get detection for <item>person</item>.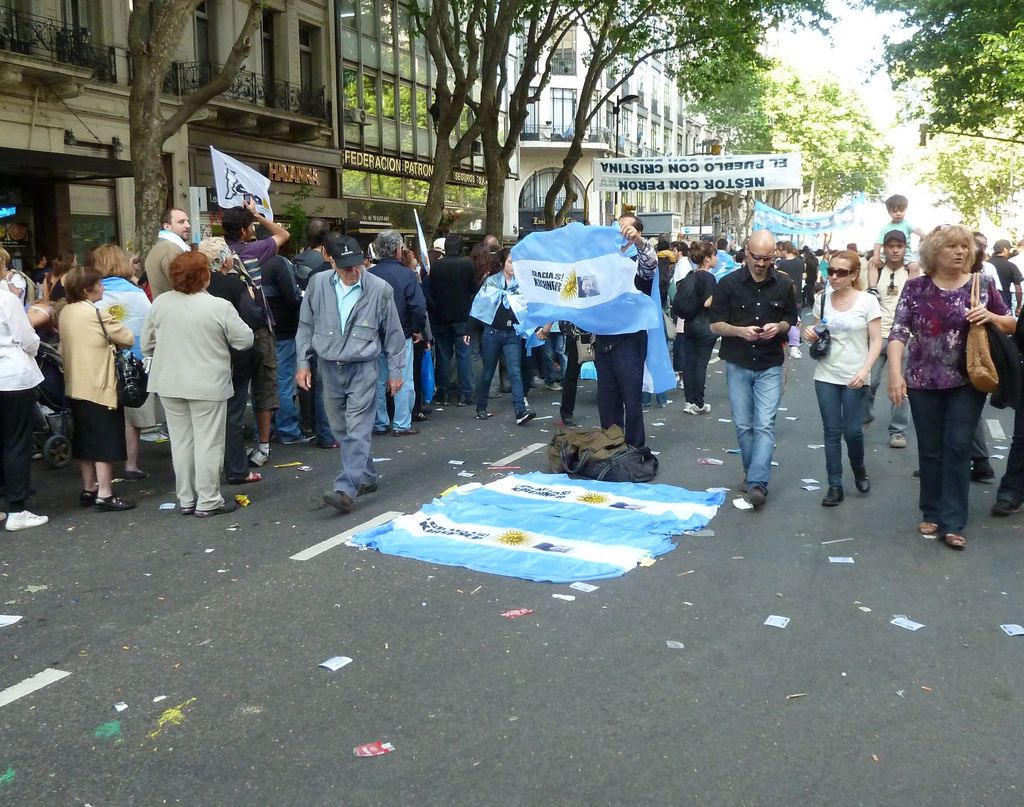
Detection: [left=303, top=231, right=347, bottom=292].
